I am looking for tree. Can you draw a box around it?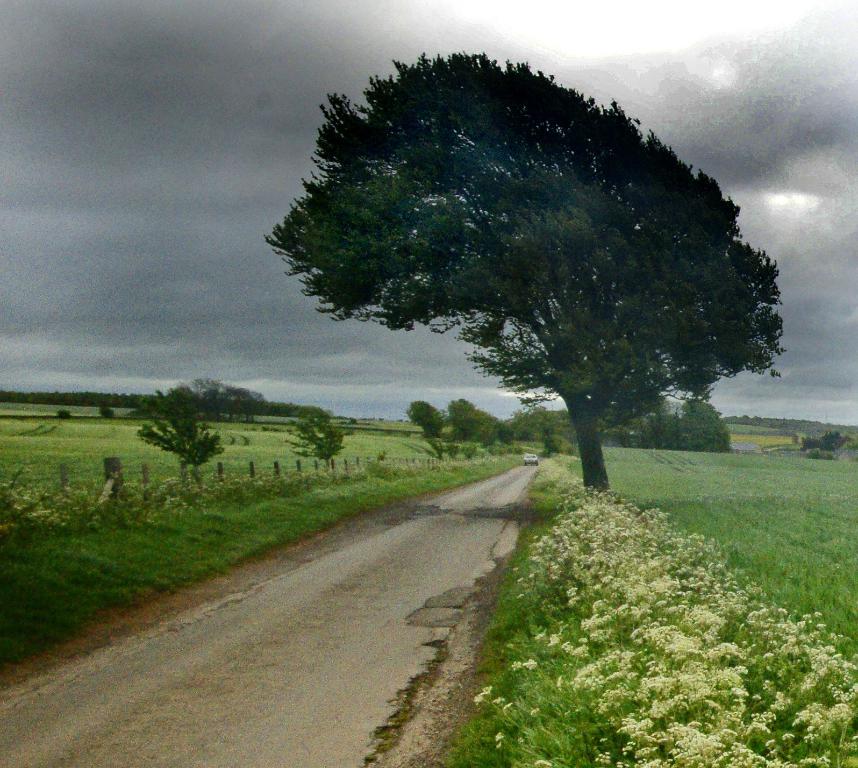
Sure, the bounding box is (x1=542, y1=428, x2=570, y2=460).
